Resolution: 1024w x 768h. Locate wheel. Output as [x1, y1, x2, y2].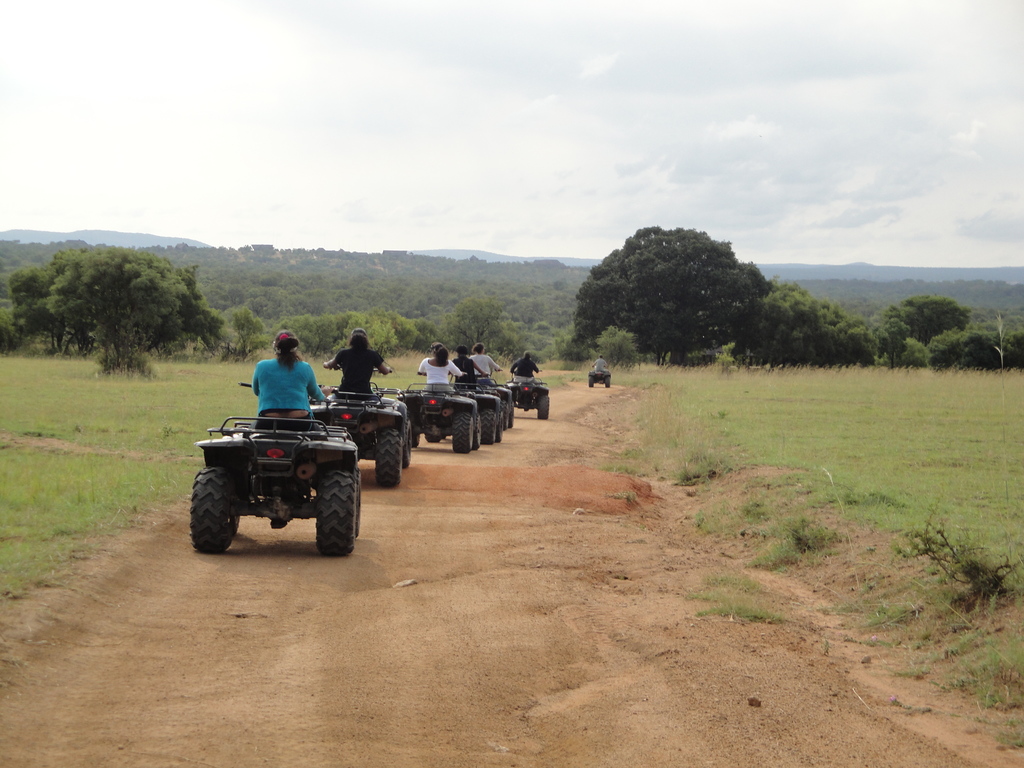
[317, 469, 351, 556].
